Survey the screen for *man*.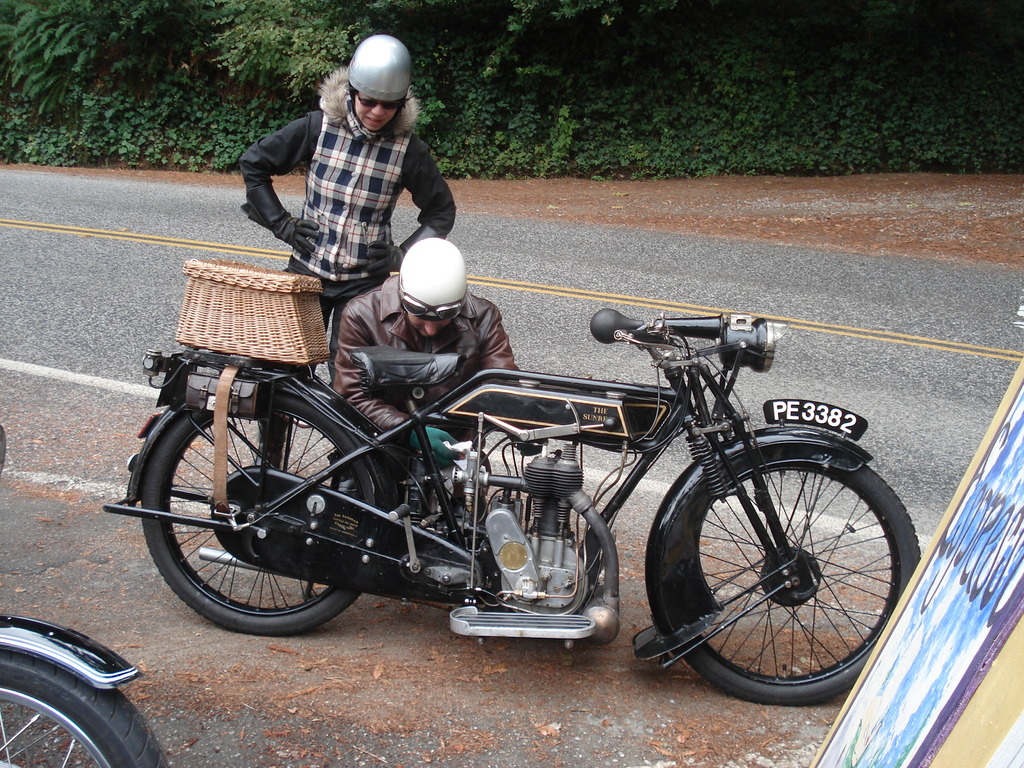
Survey found: (x1=331, y1=236, x2=523, y2=523).
